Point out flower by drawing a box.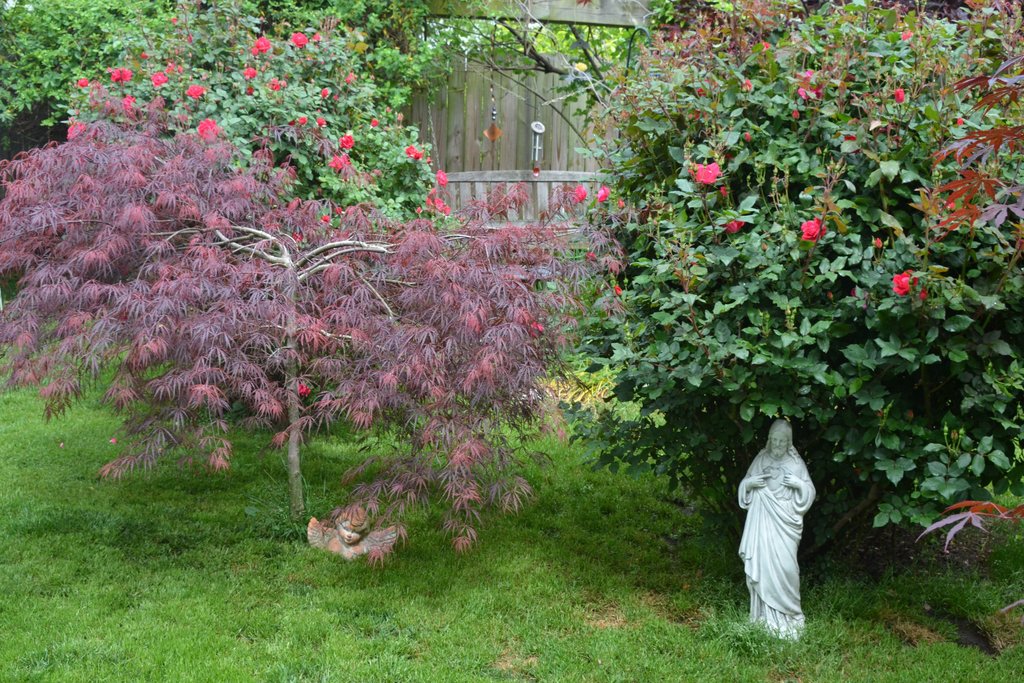
695,162,724,186.
